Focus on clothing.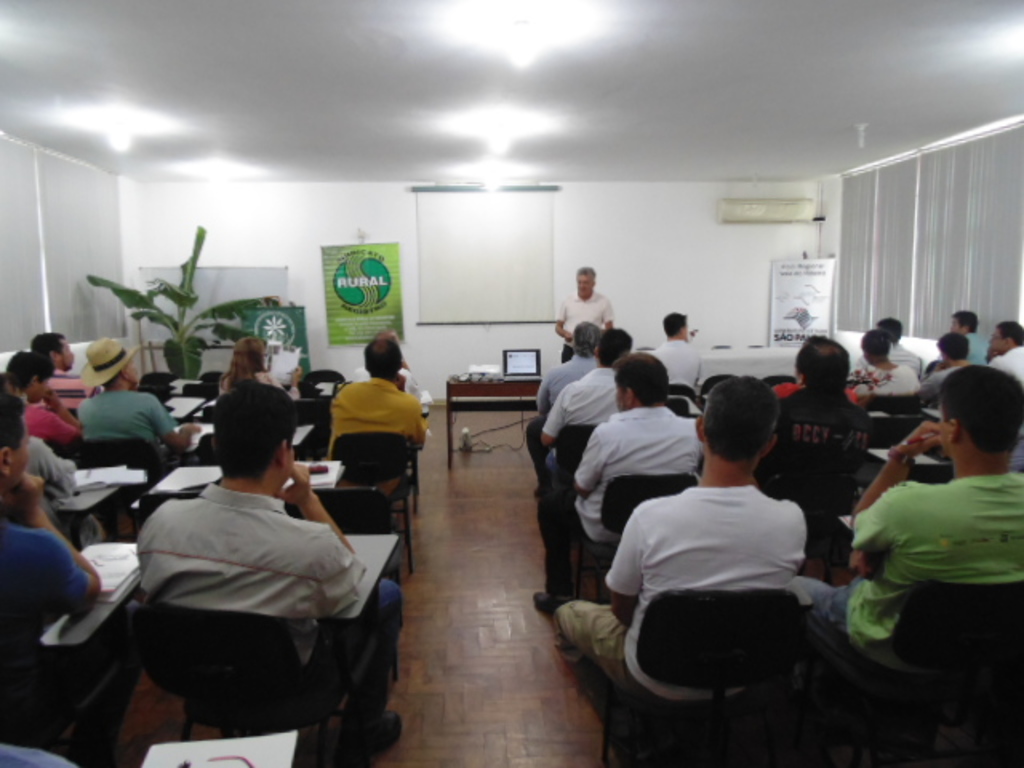
Focused at [968, 333, 994, 362].
